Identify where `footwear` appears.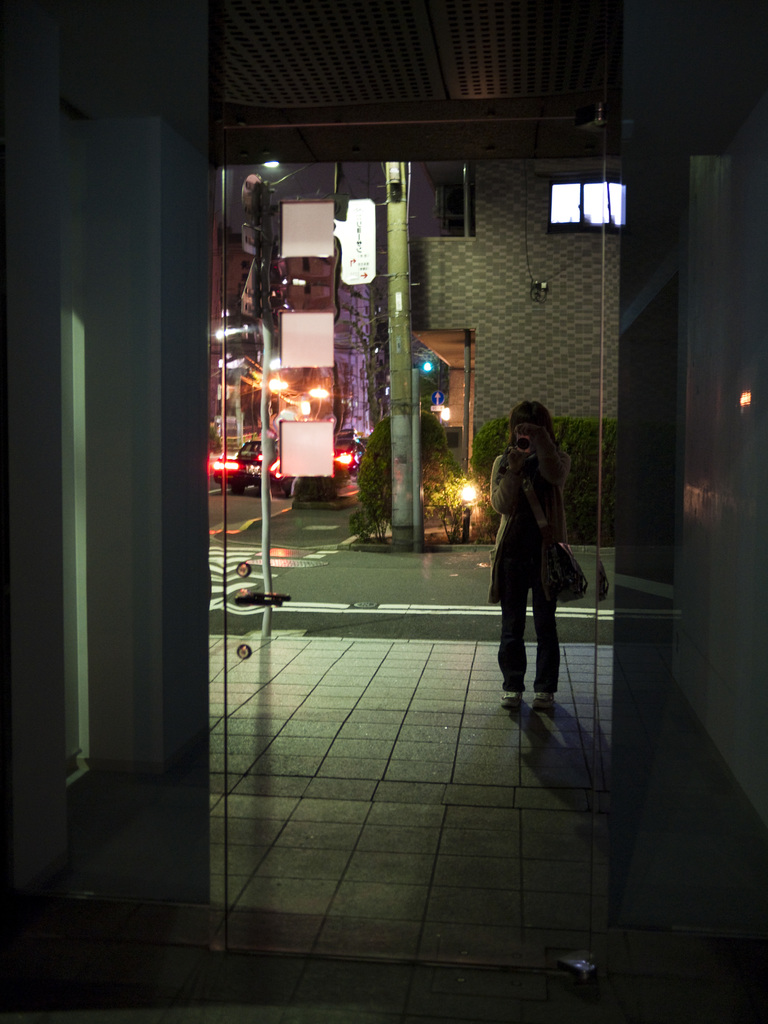
Appears at <box>531,675,559,710</box>.
